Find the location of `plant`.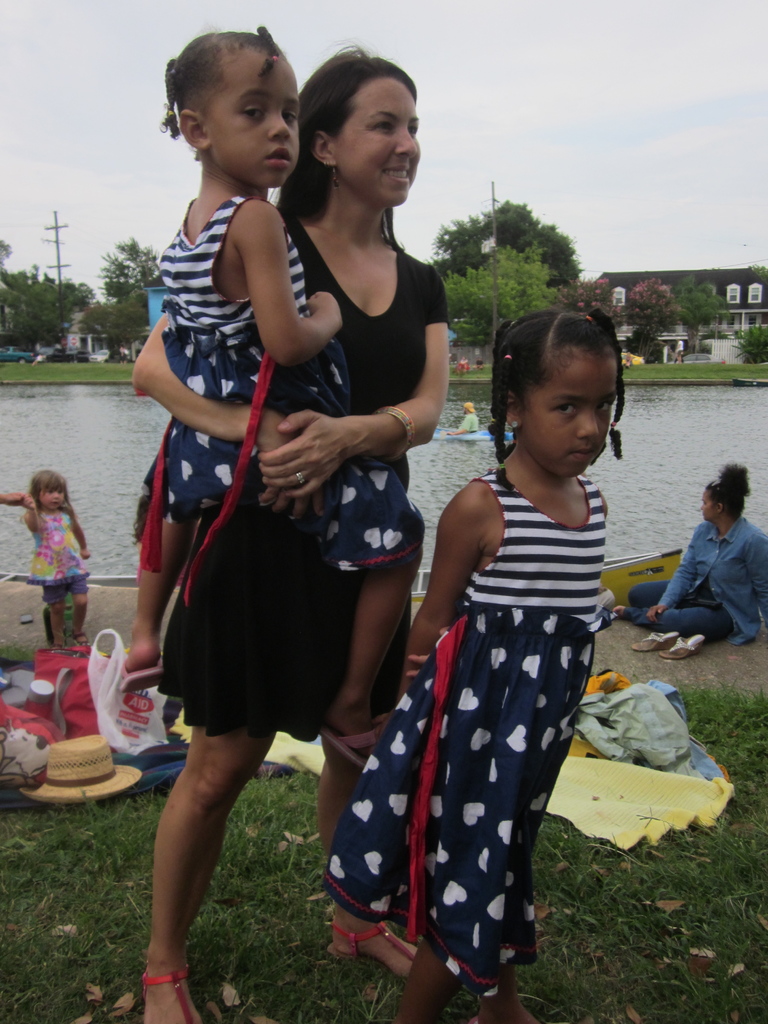
Location: box(441, 362, 508, 377).
